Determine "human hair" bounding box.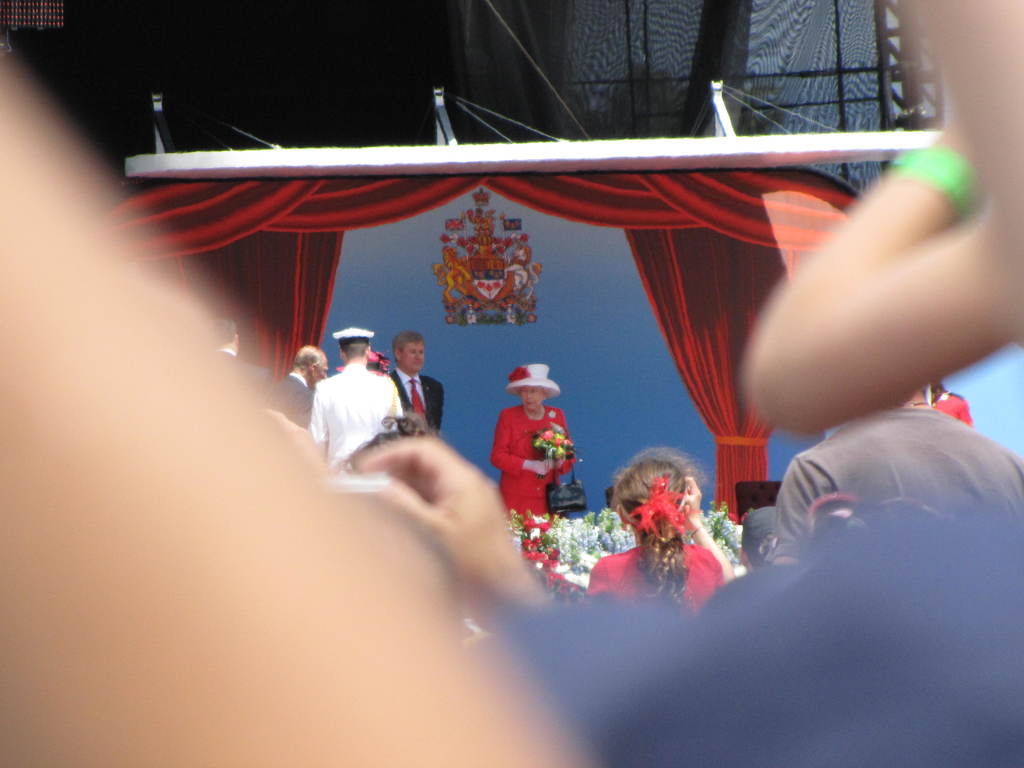
Determined: [614,444,696,605].
